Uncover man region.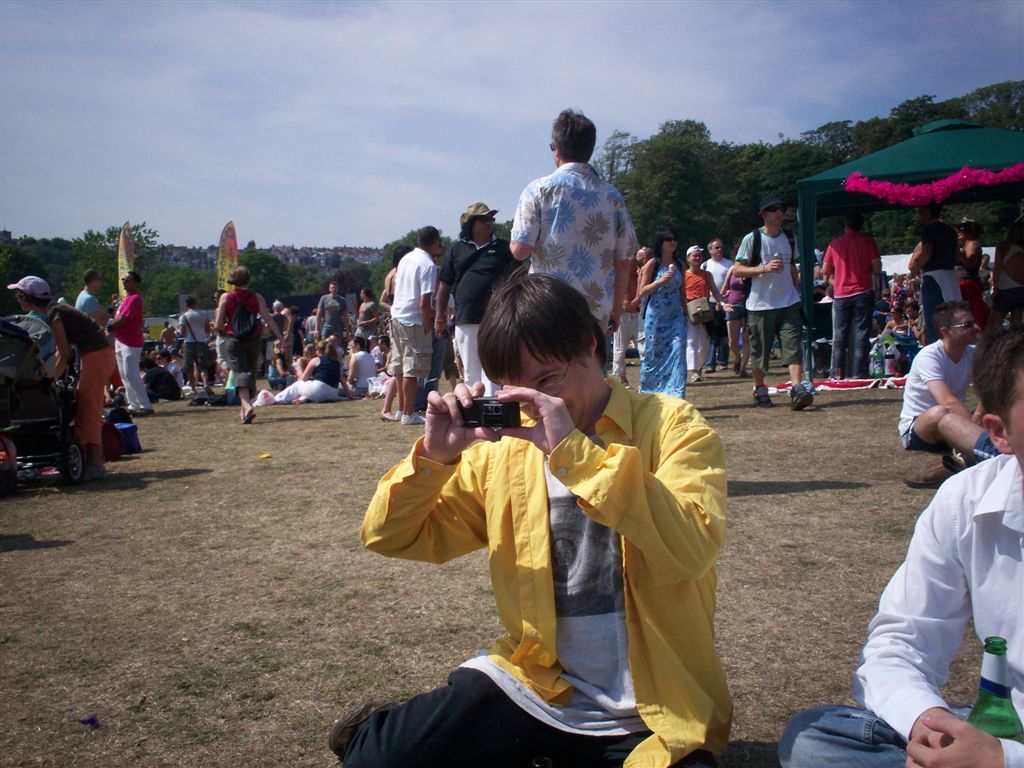
Uncovered: <box>328,264,730,767</box>.
